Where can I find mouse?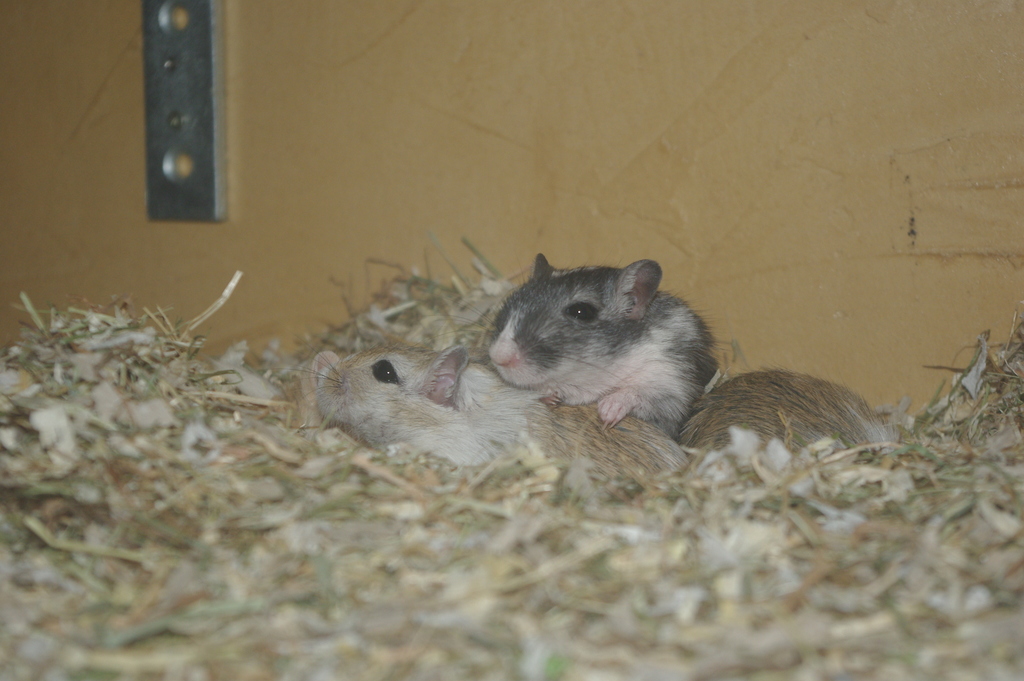
You can find it at Rect(248, 349, 685, 496).
